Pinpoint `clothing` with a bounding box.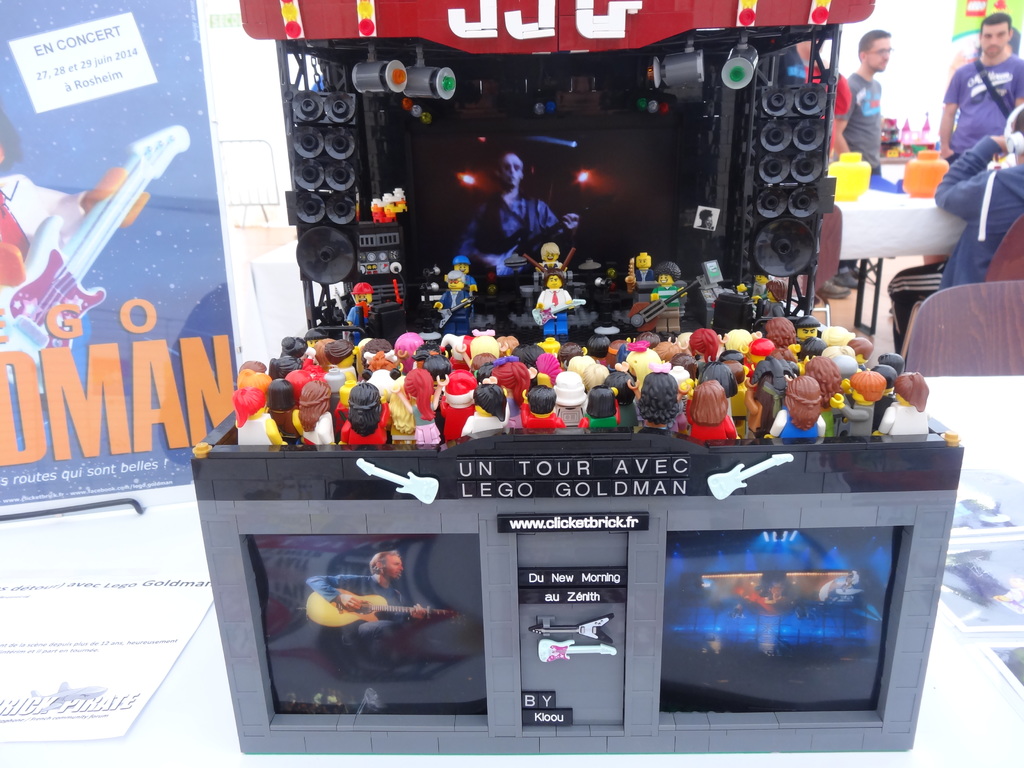
408/403/440/442.
